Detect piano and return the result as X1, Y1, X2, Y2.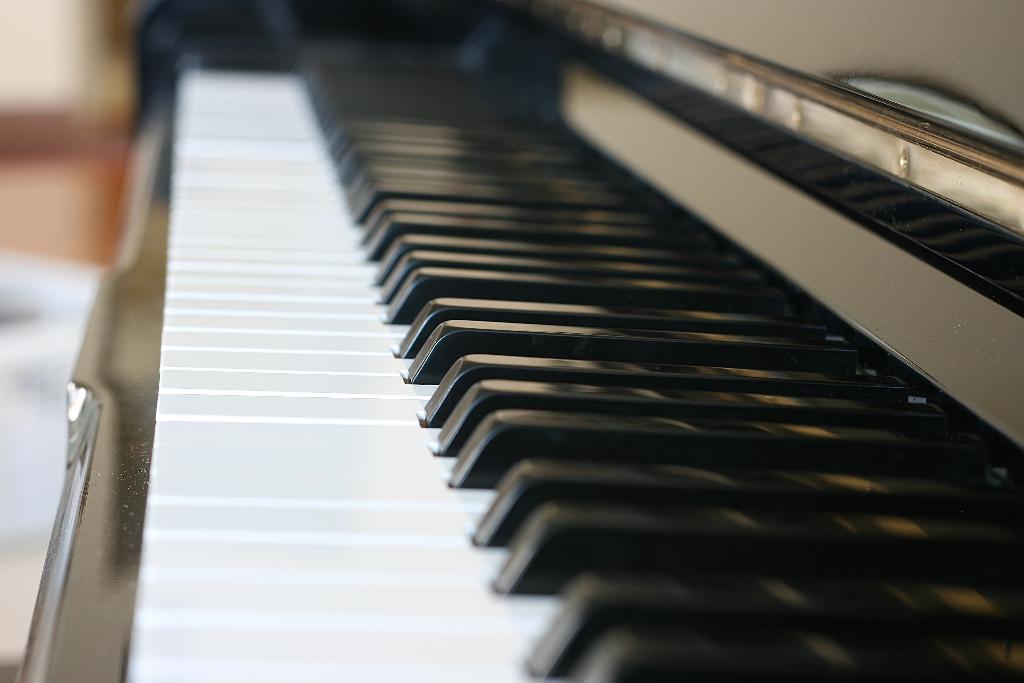
26, 0, 1023, 682.
